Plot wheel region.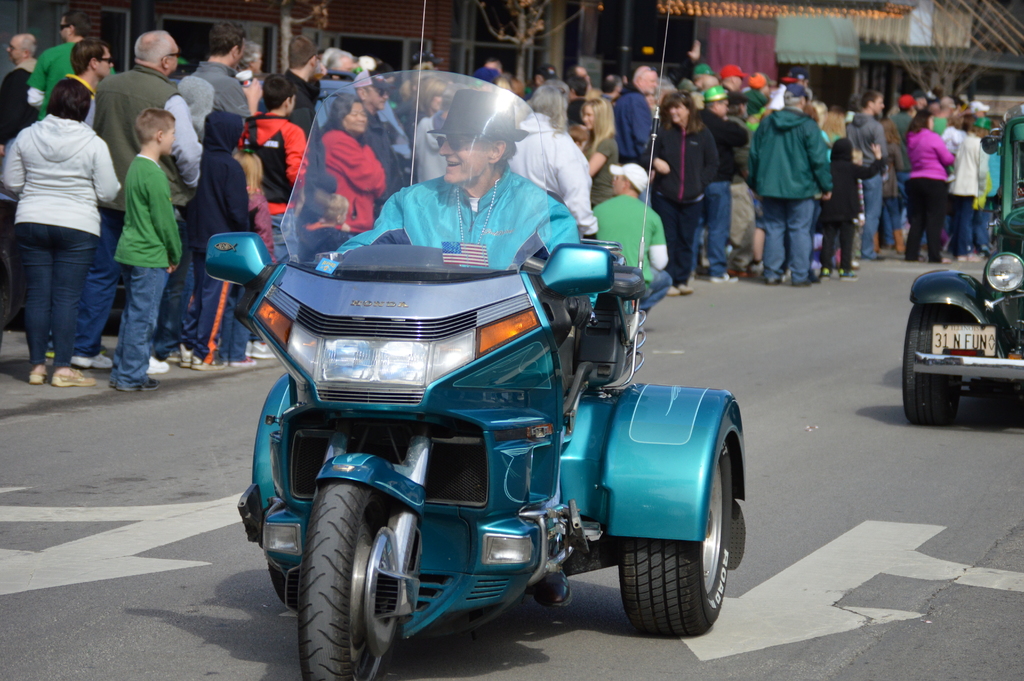
Plotted at 621/426/732/643.
